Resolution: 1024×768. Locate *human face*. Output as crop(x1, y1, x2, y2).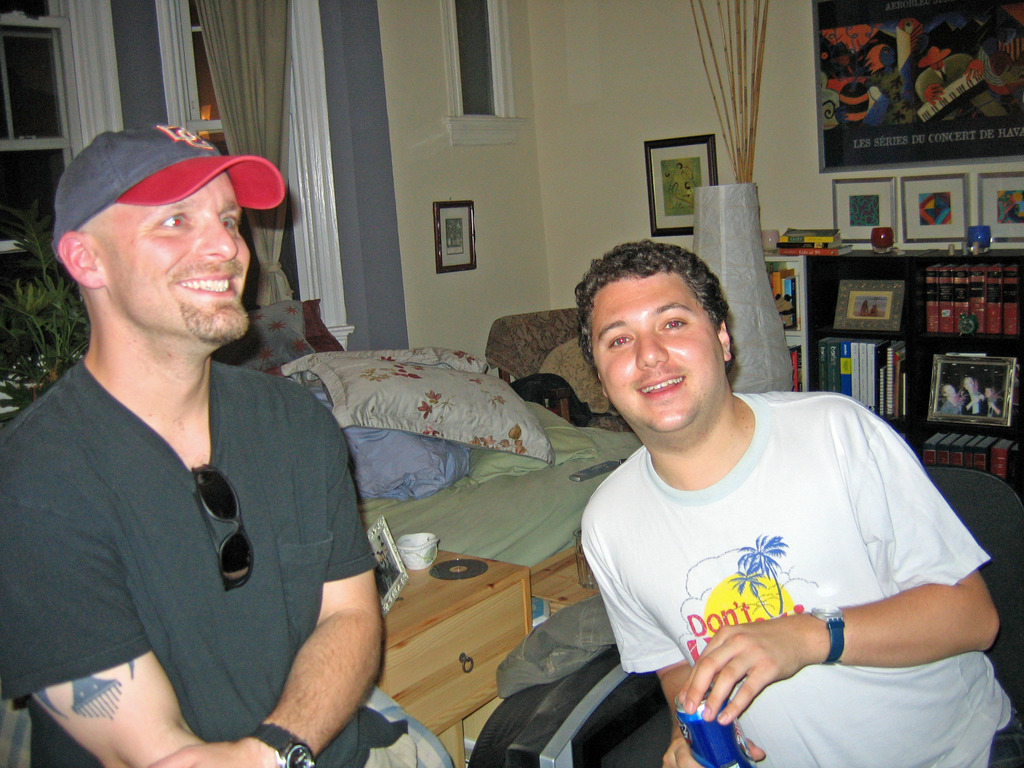
crop(93, 173, 253, 333).
